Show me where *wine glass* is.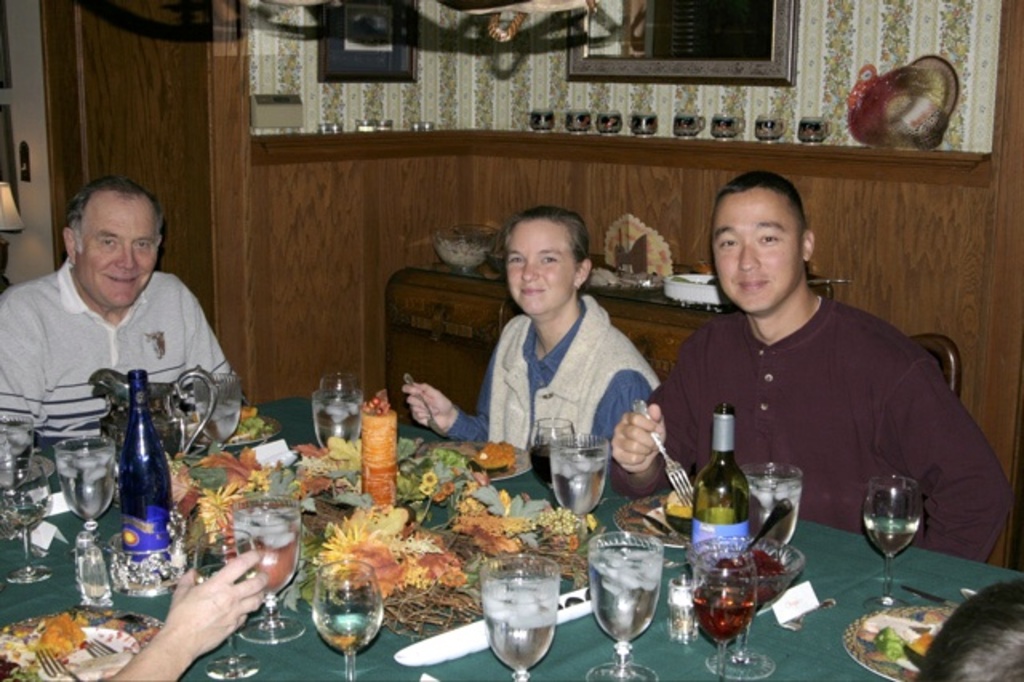
*wine glass* is at [482,554,554,680].
